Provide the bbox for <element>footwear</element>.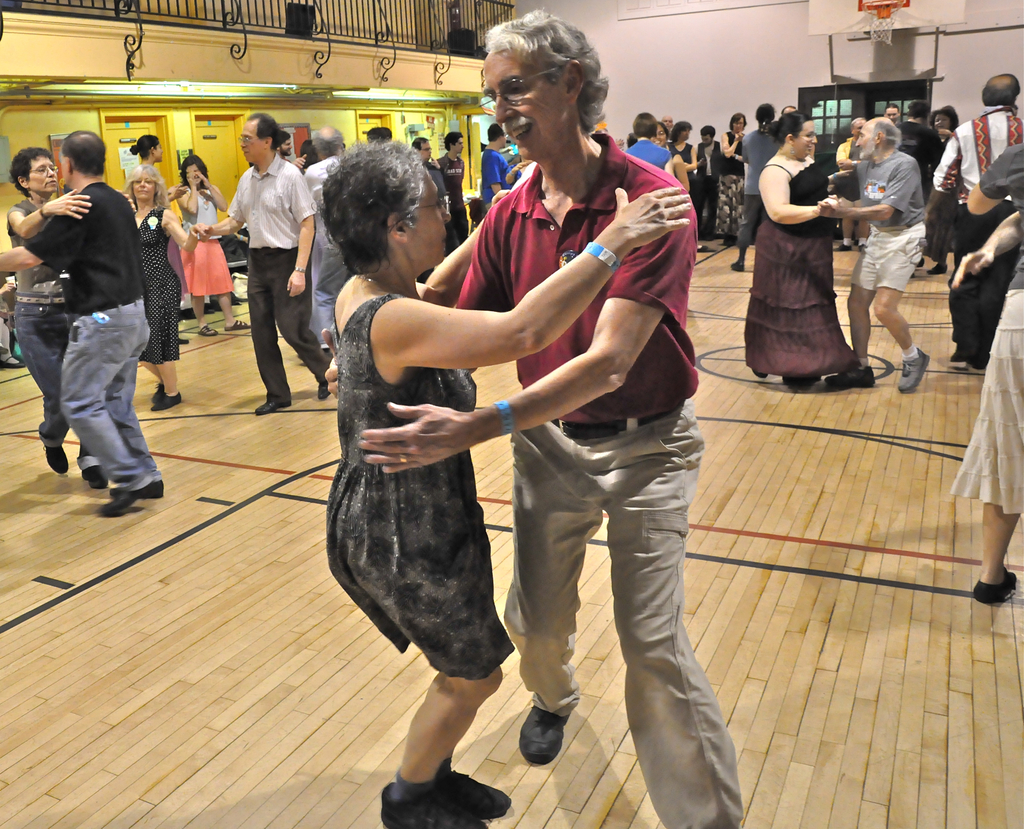
946:359:967:372.
